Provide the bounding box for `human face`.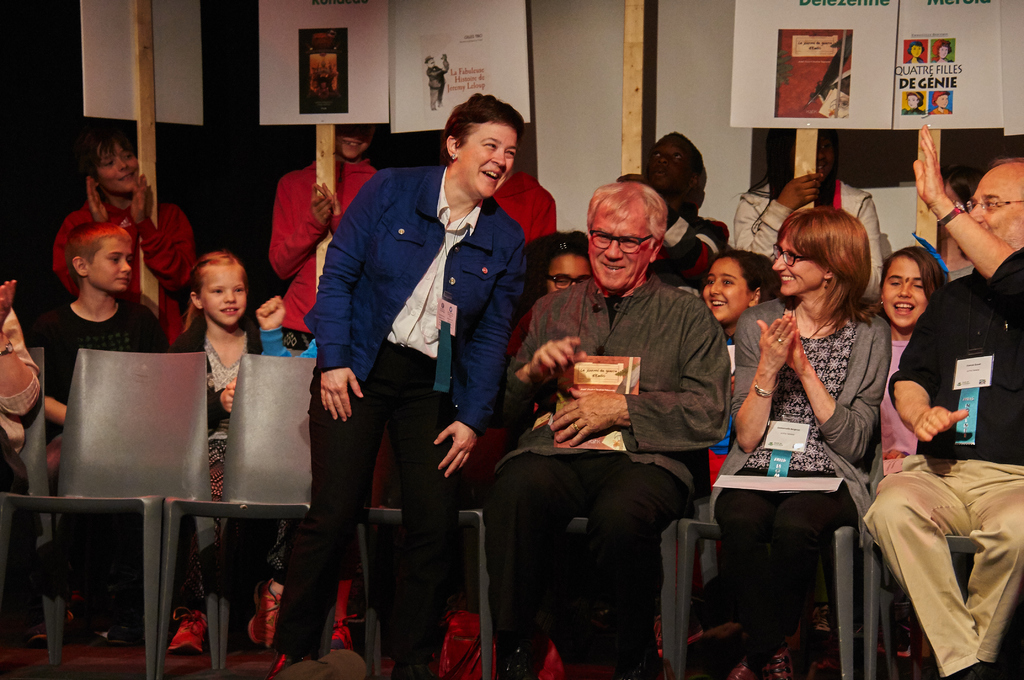
box(698, 258, 750, 328).
